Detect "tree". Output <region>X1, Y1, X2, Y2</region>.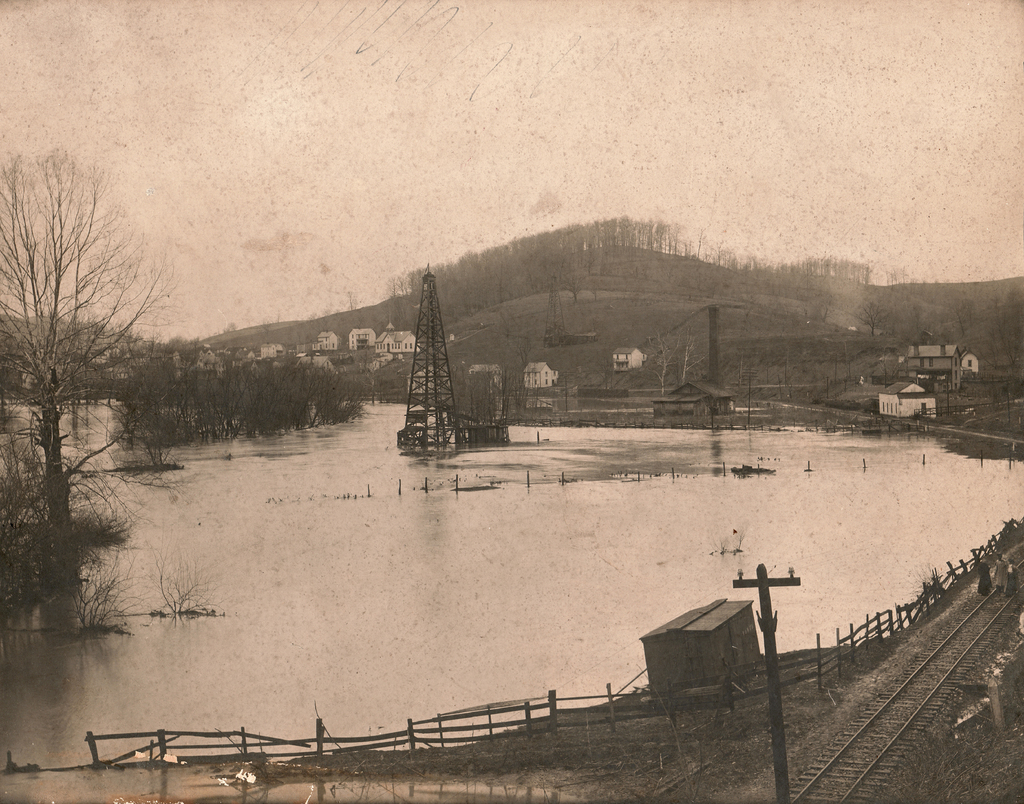
<region>337, 289, 366, 334</region>.
